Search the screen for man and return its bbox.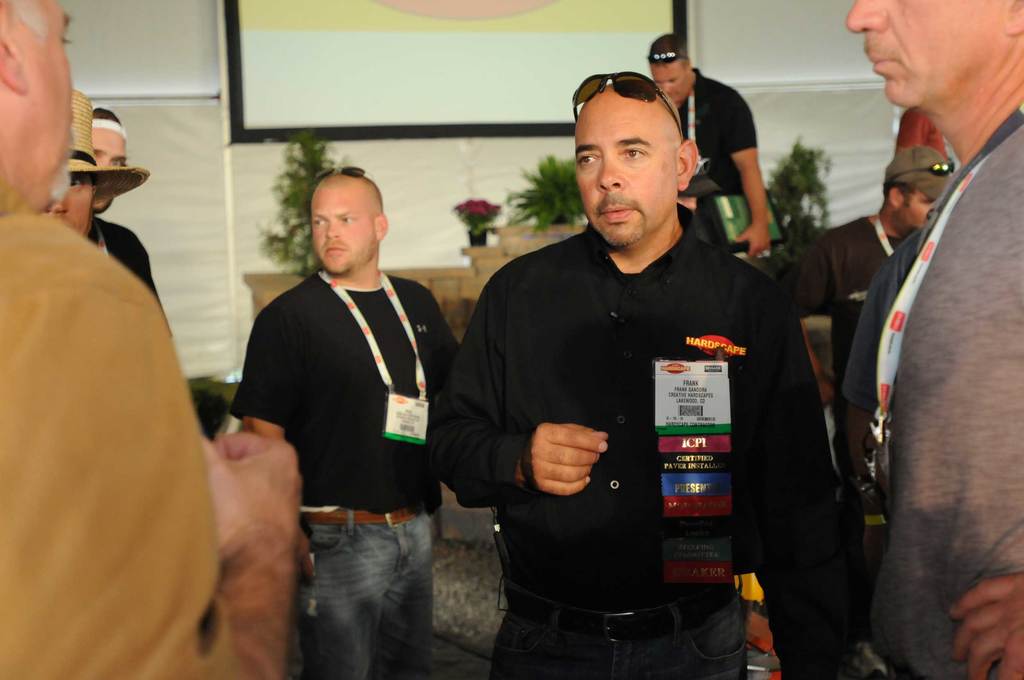
Found: detection(780, 148, 954, 505).
